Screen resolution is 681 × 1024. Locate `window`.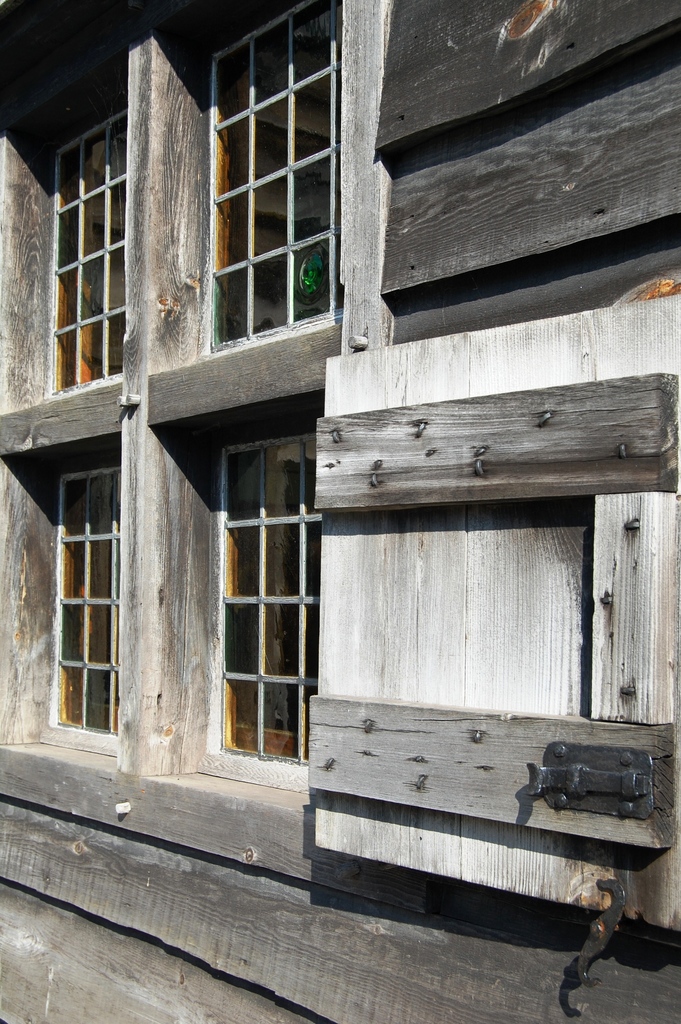
<region>45, 106, 126, 393</region>.
